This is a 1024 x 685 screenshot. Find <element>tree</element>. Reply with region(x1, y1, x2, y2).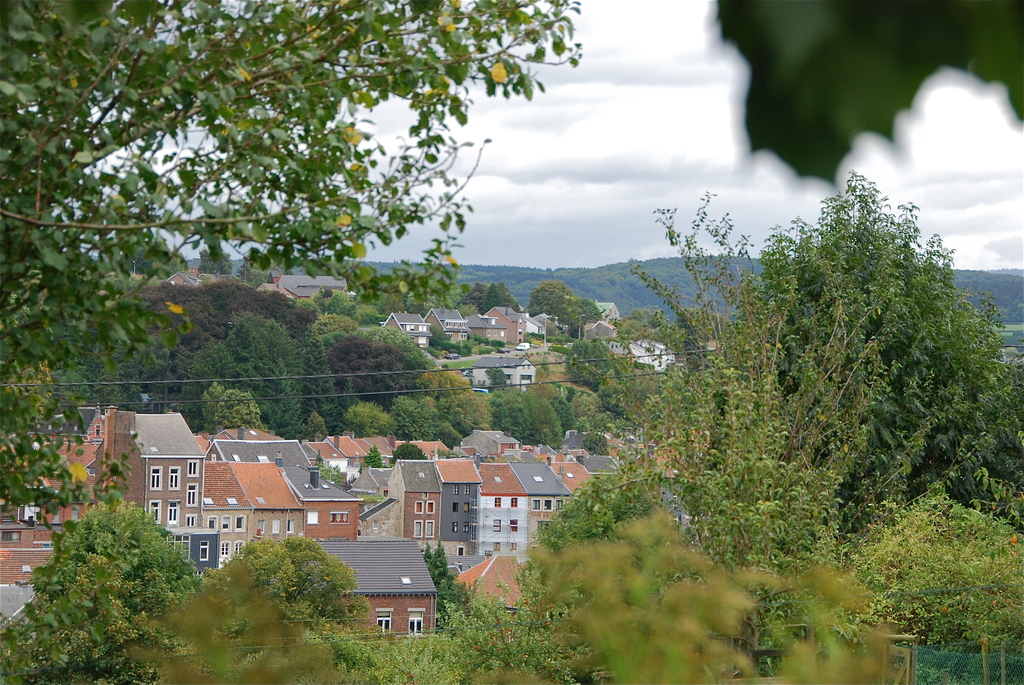
region(0, 501, 202, 684).
